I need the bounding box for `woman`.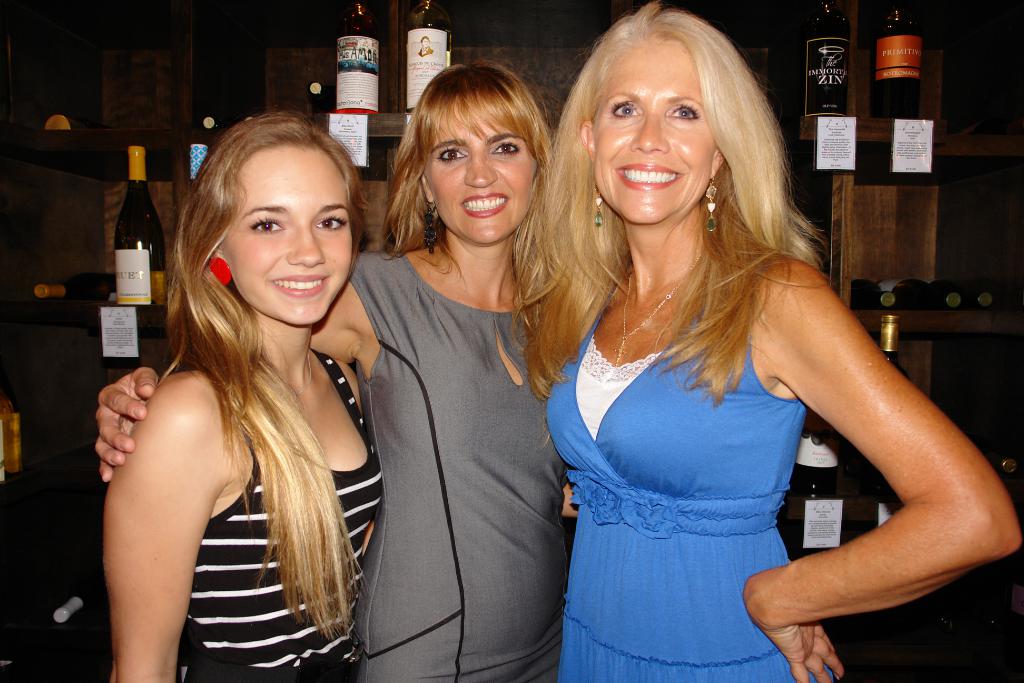
Here it is: {"left": 510, "top": 1, "right": 1022, "bottom": 682}.
